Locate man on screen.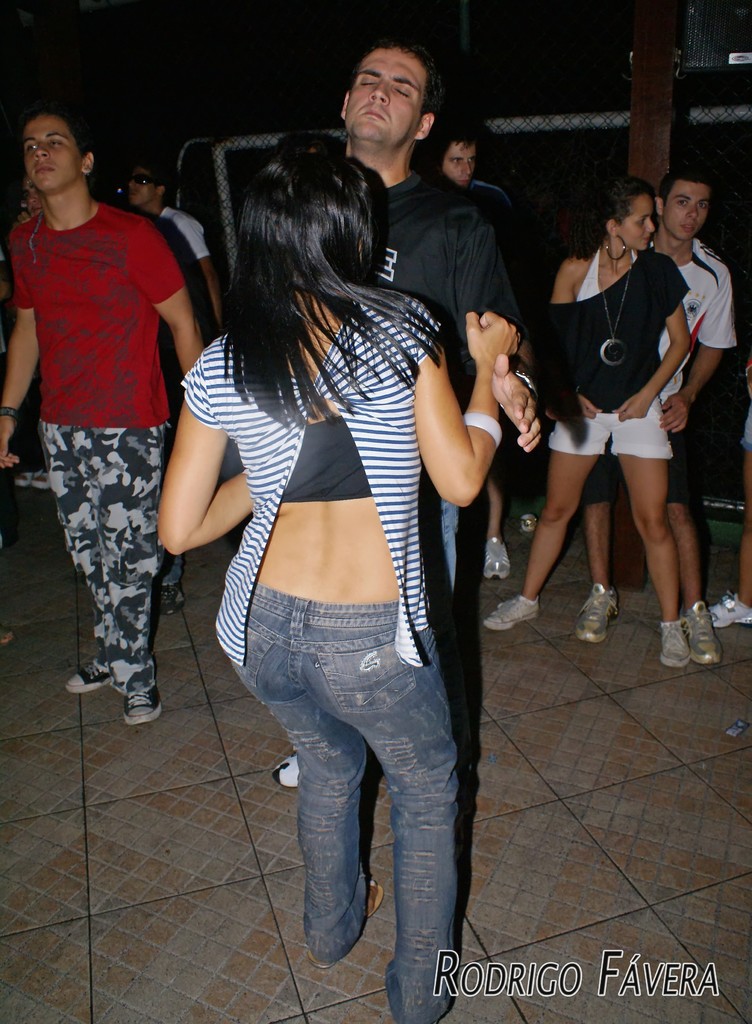
On screen at select_region(290, 25, 551, 794).
